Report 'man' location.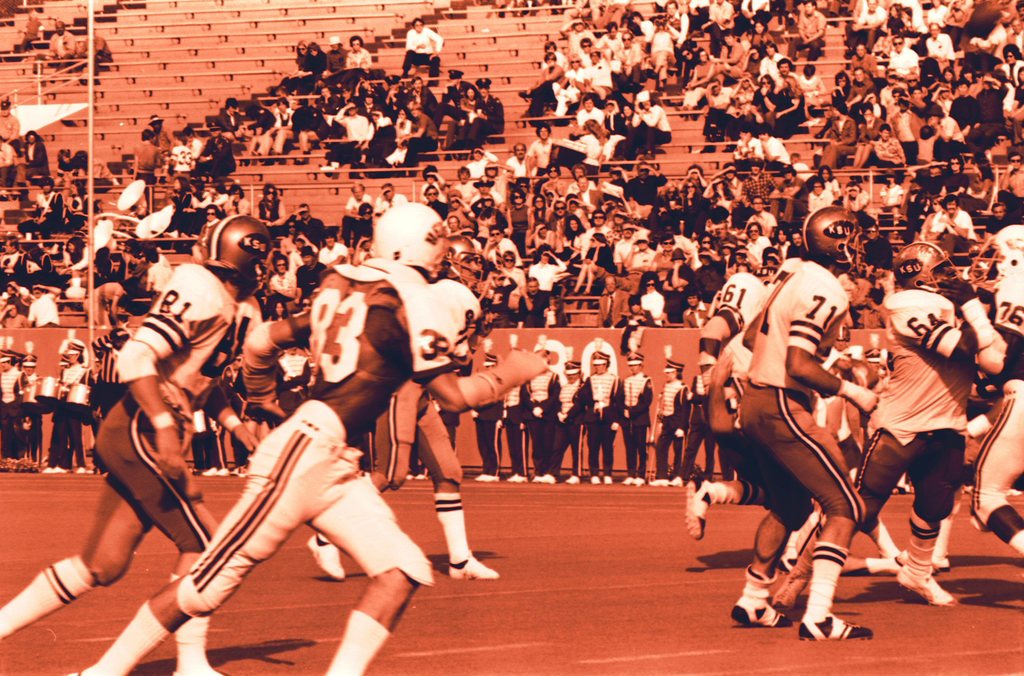
Report: <bbox>294, 202, 326, 245</bbox>.
